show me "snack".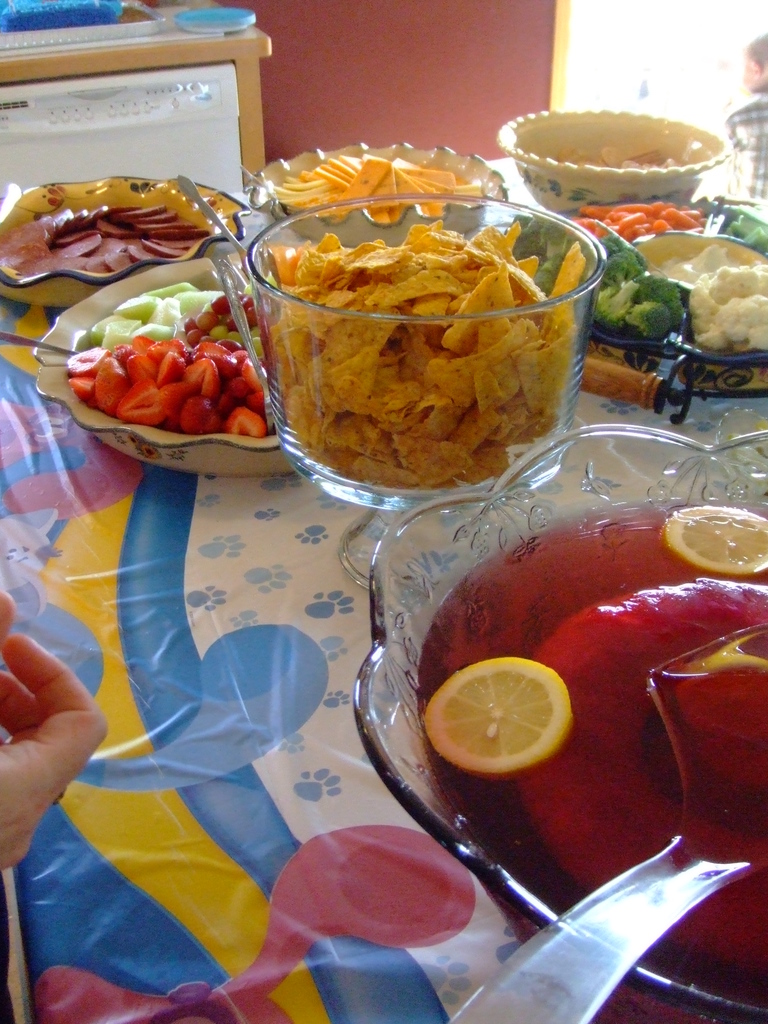
"snack" is here: (left=436, top=504, right=767, bottom=984).
